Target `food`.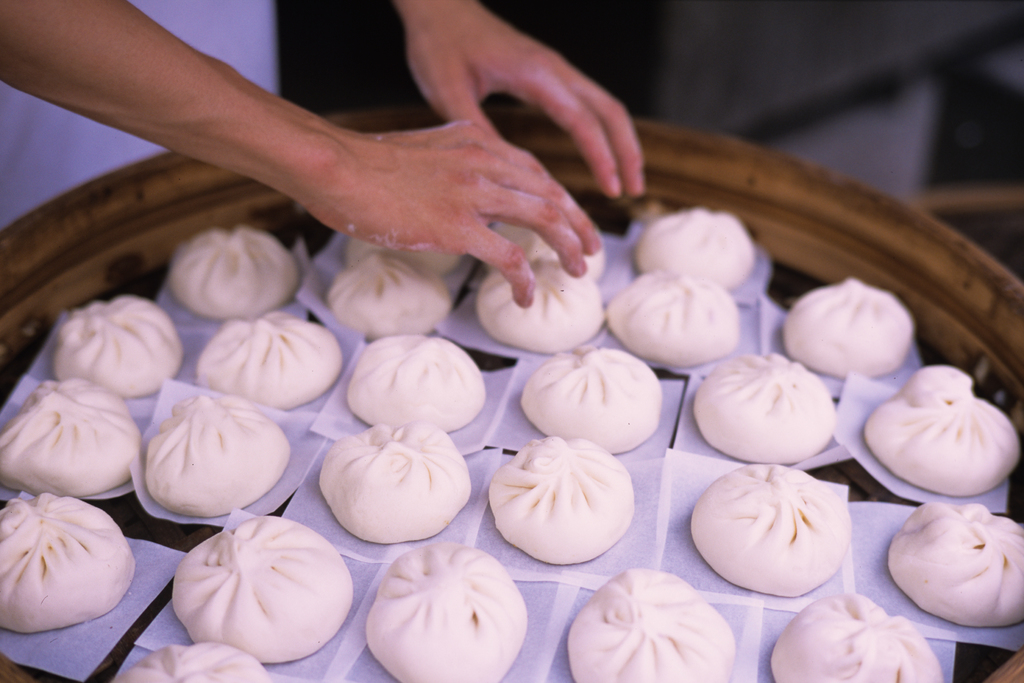
Target region: <bbox>322, 242, 457, 371</bbox>.
